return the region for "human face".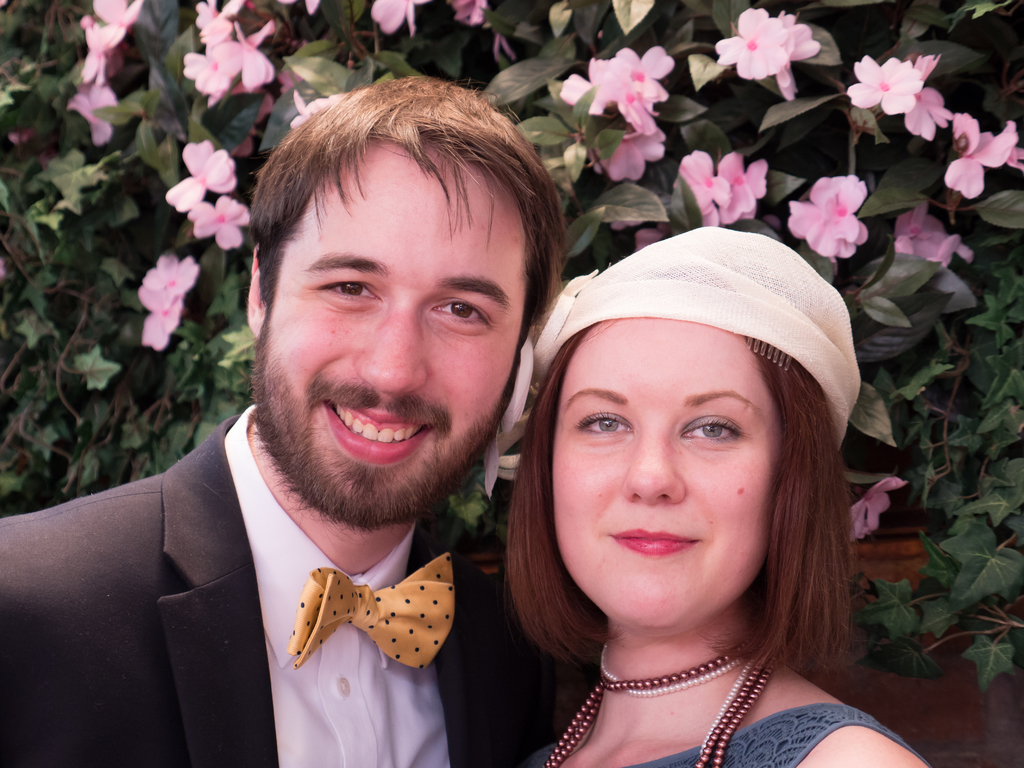
(x1=264, y1=130, x2=529, y2=525).
